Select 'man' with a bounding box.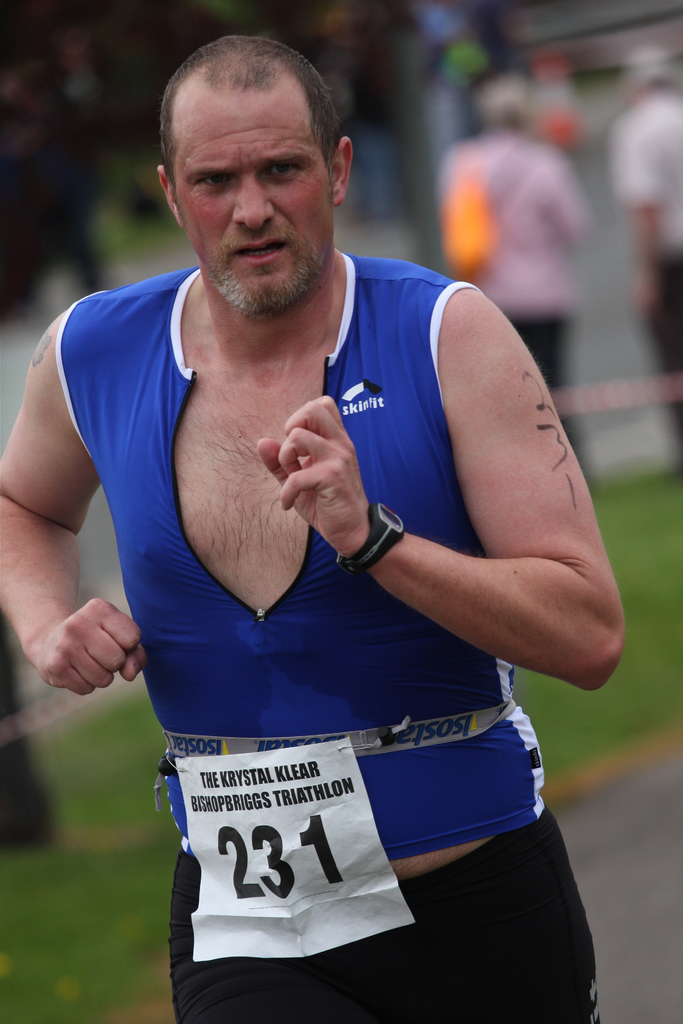
select_region(611, 44, 682, 461).
